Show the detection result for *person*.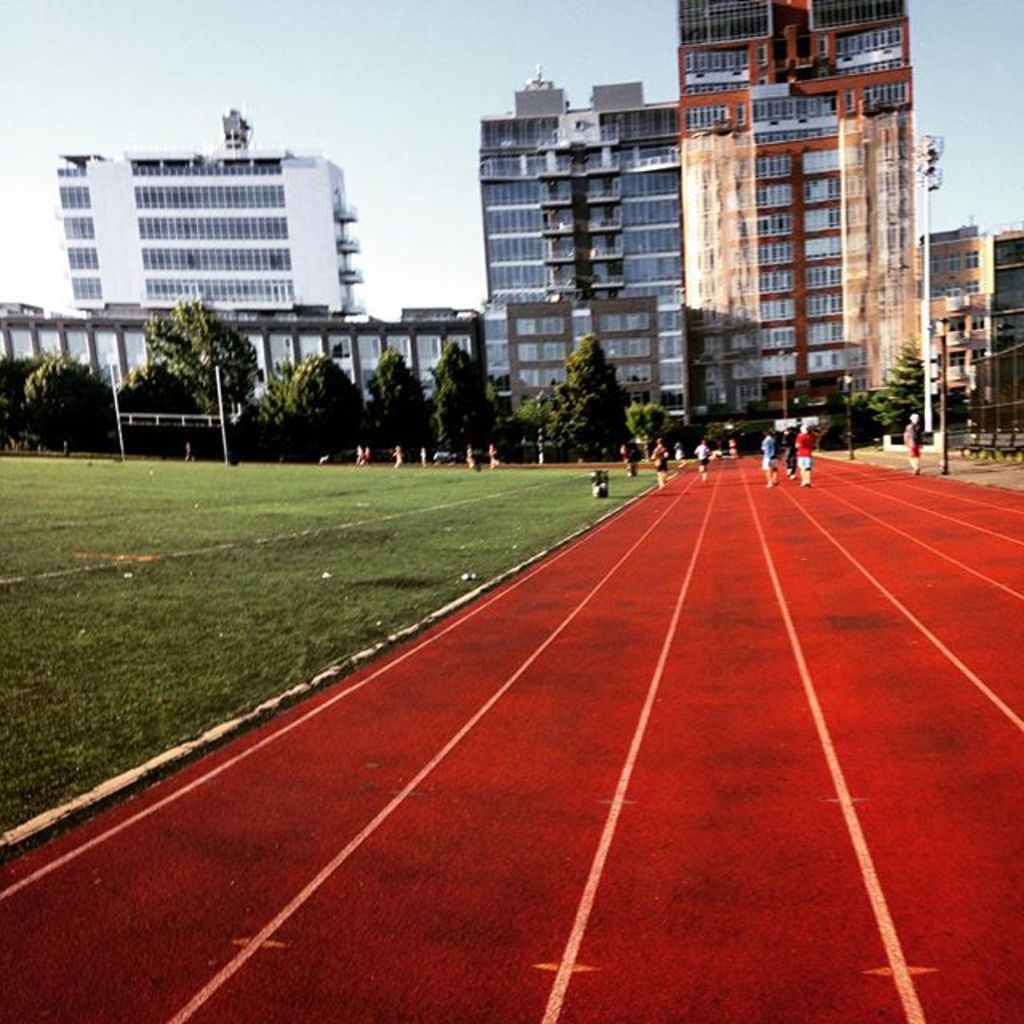
(792,413,814,491).
